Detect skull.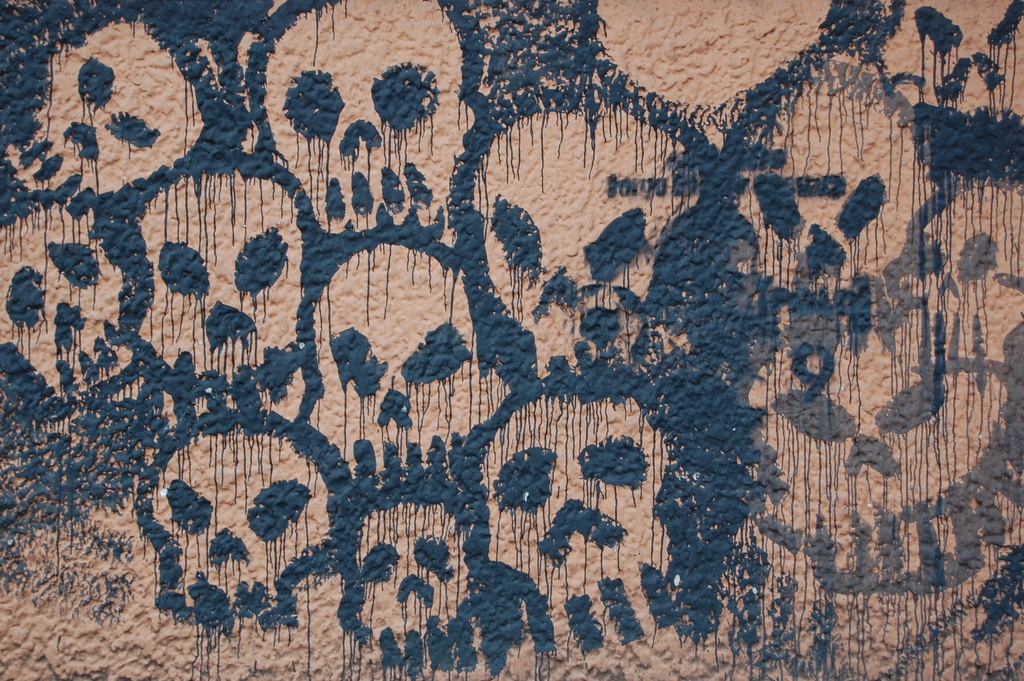
Detected at Rect(330, 490, 497, 659).
